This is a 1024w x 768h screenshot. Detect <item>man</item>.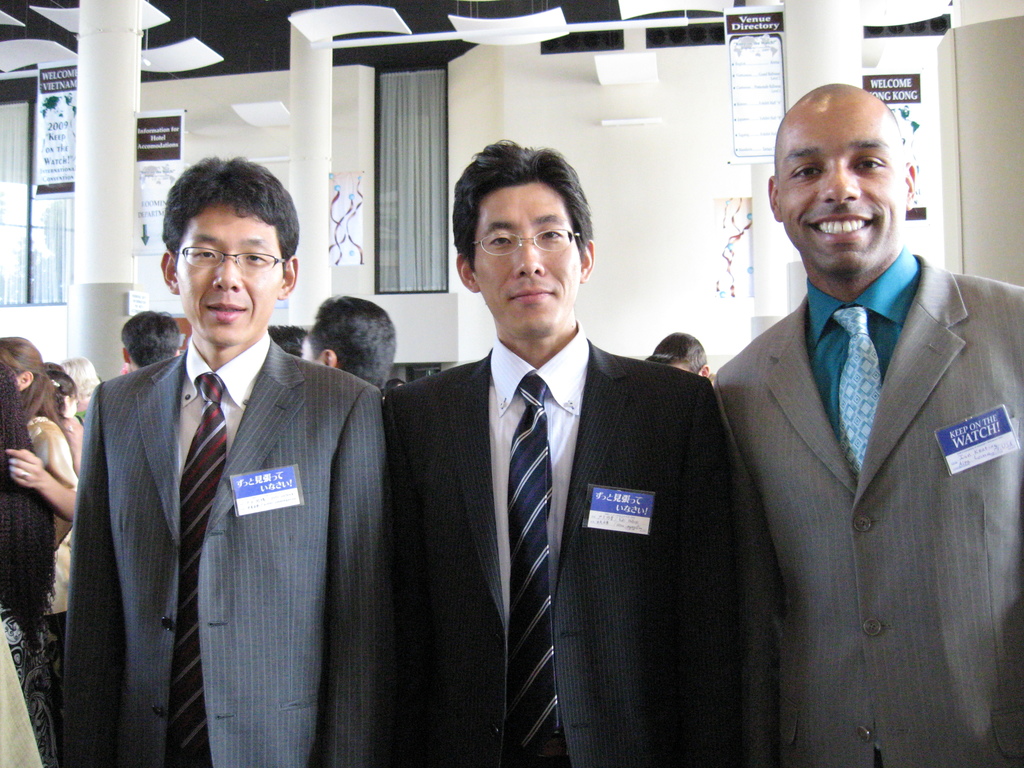
(x1=302, y1=291, x2=399, y2=389).
